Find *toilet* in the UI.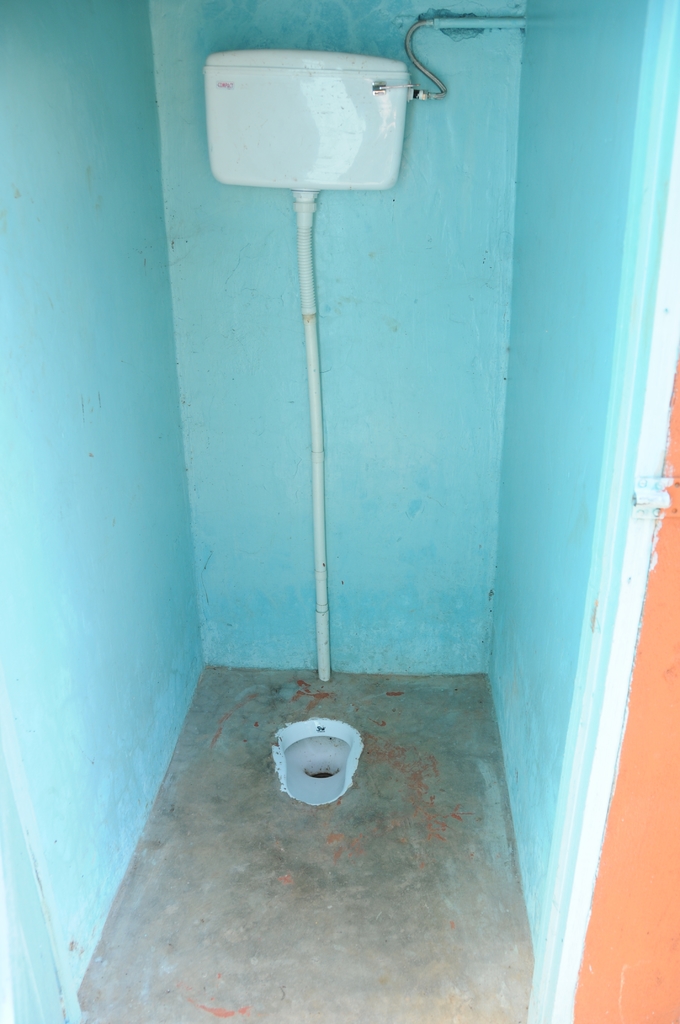
UI element at rect(270, 717, 362, 806).
